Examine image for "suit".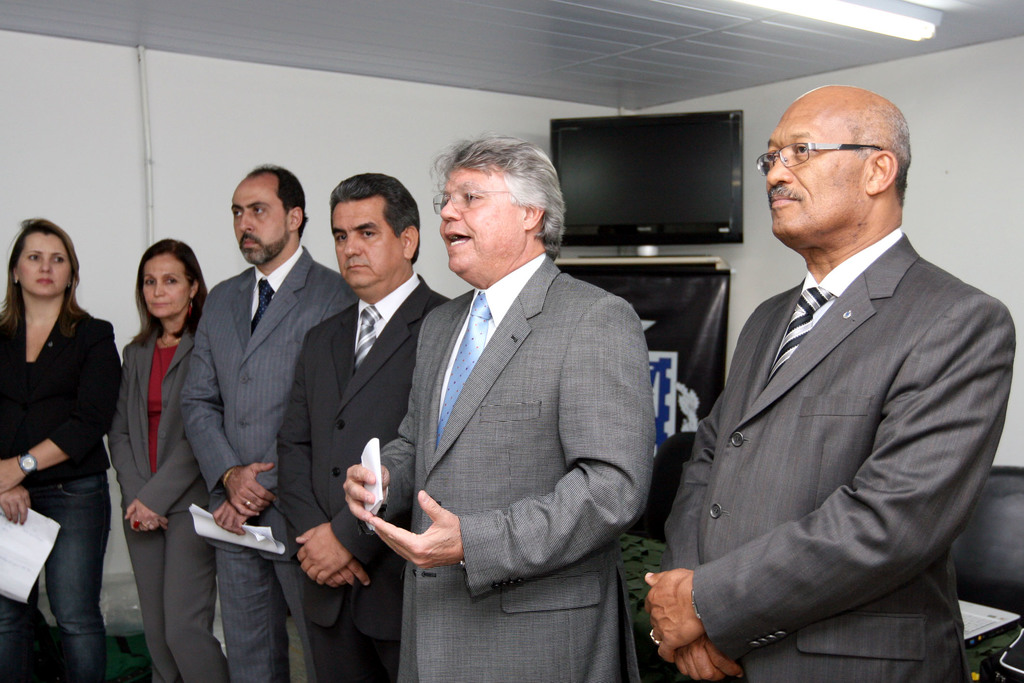
Examination result: region(644, 140, 1012, 671).
